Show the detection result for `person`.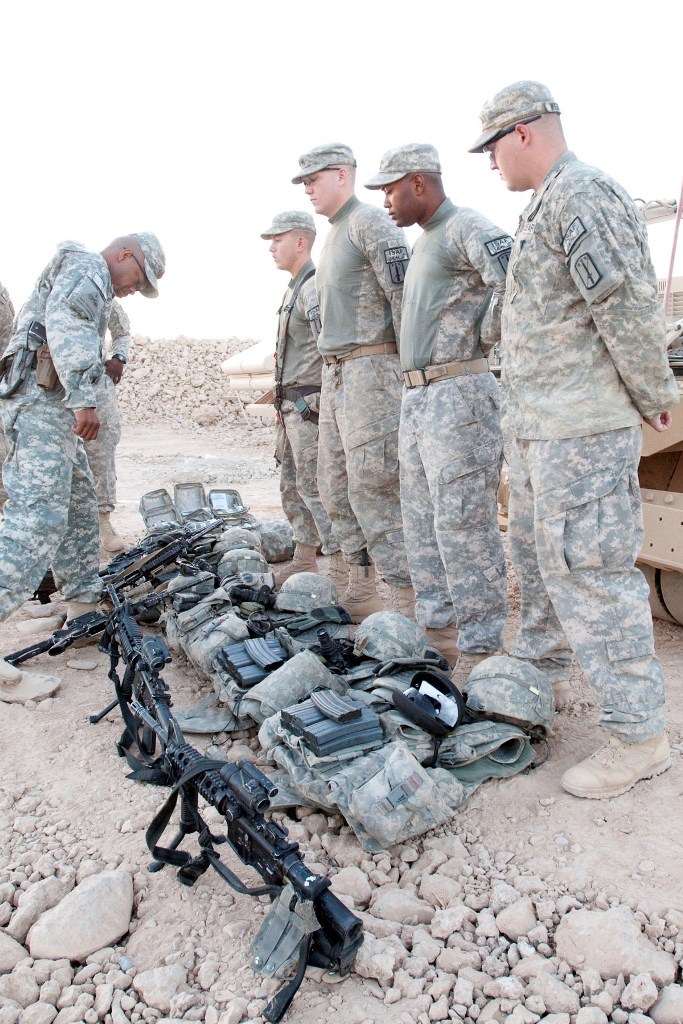
(x1=365, y1=138, x2=531, y2=687).
